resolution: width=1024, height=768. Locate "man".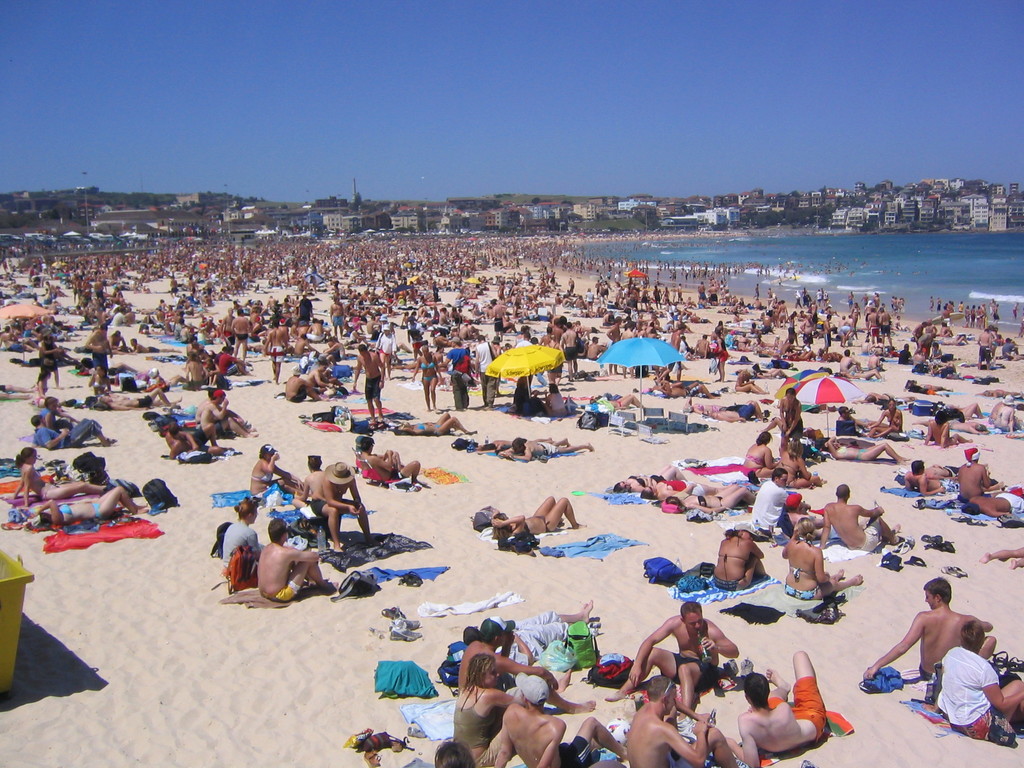
box=[262, 520, 332, 598].
